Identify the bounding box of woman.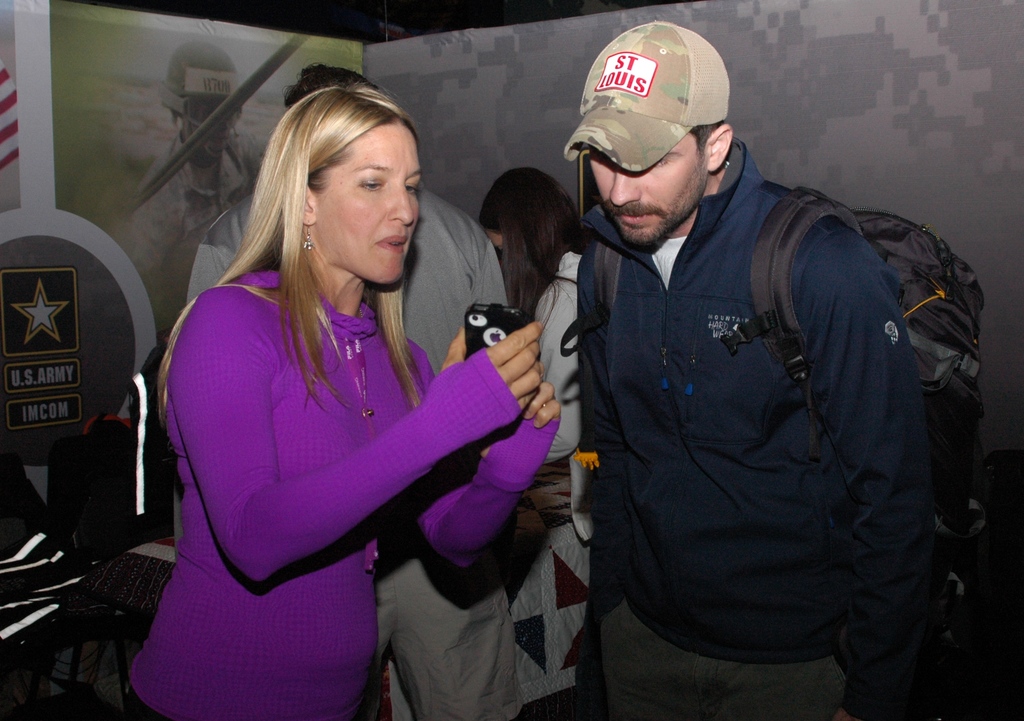
locate(479, 166, 596, 556).
